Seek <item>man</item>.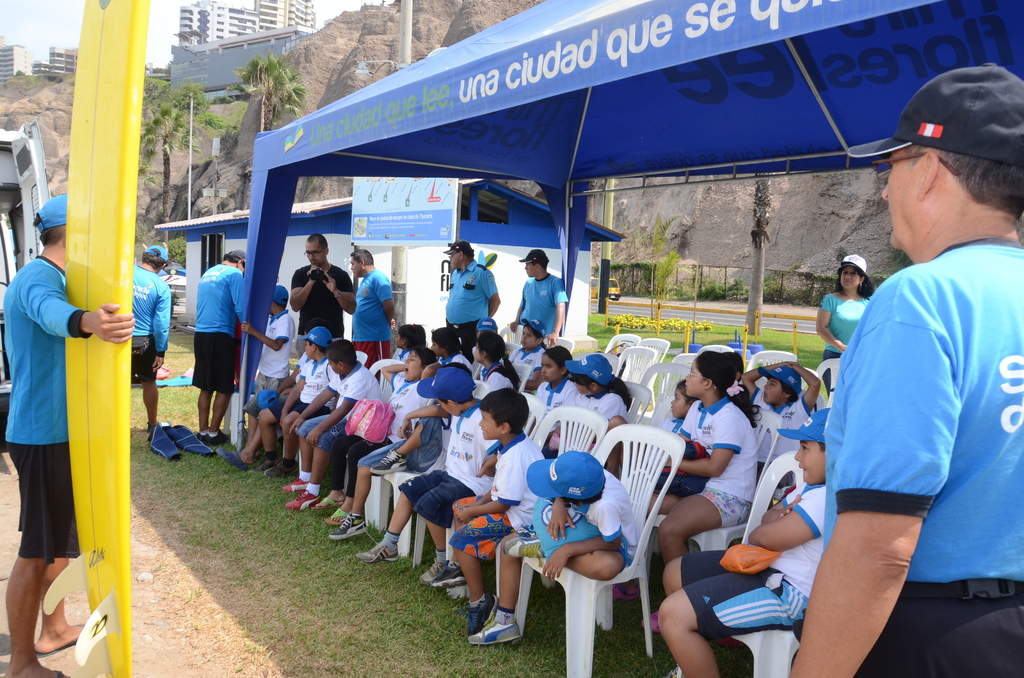
pyautogui.locateOnScreen(445, 241, 501, 362).
